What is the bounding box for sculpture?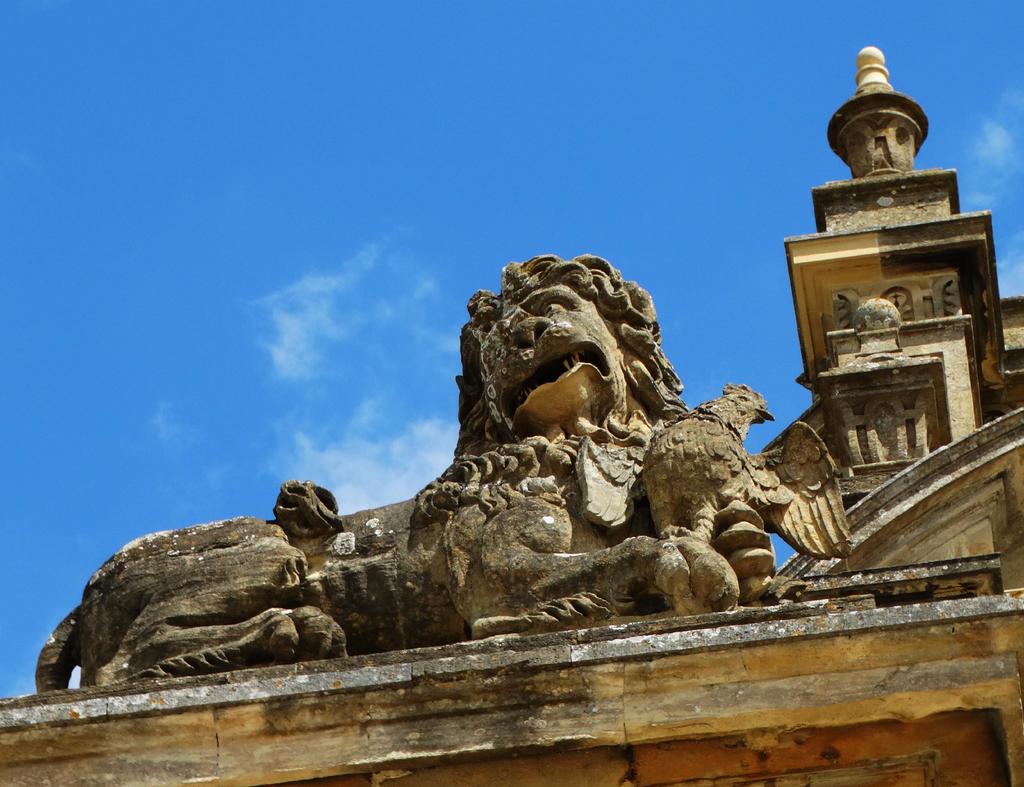
<bbox>0, 99, 931, 786</bbox>.
